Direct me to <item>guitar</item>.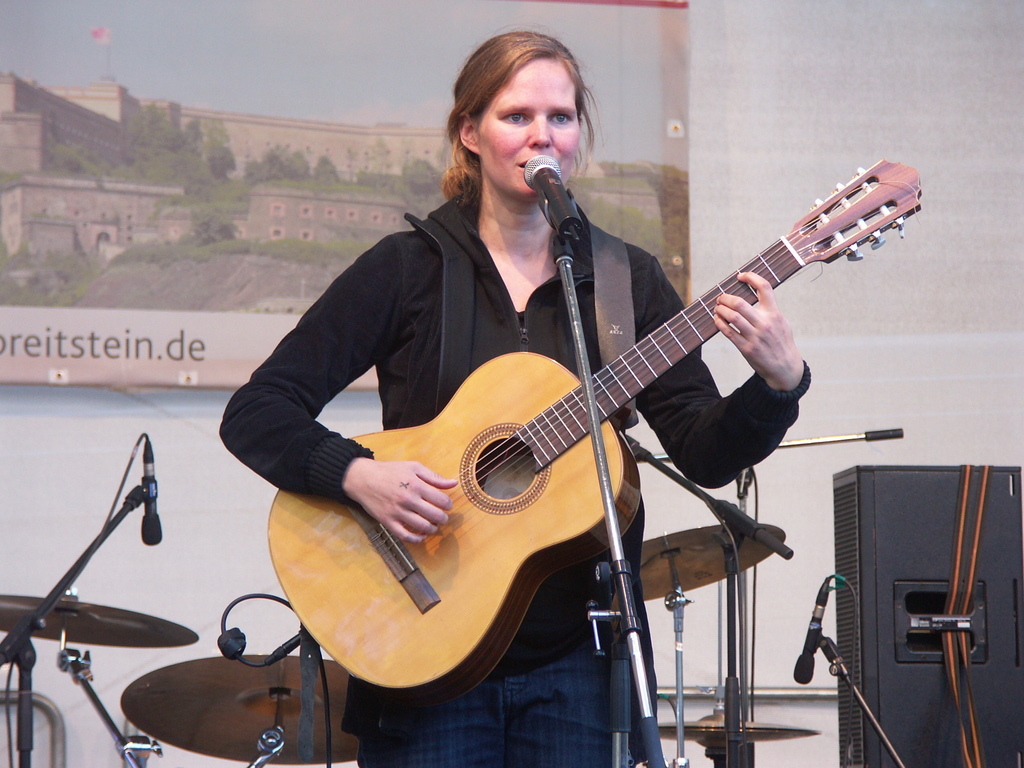
Direction: BBox(247, 167, 915, 701).
